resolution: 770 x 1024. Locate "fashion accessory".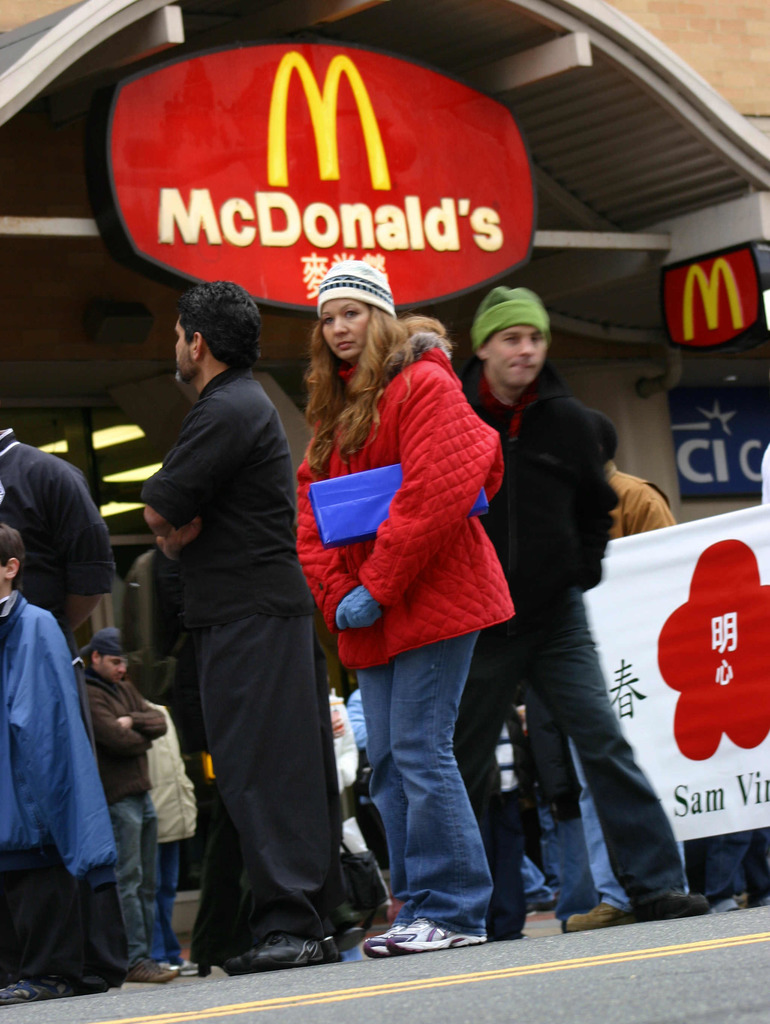
x1=475 y1=283 x2=554 y2=348.
